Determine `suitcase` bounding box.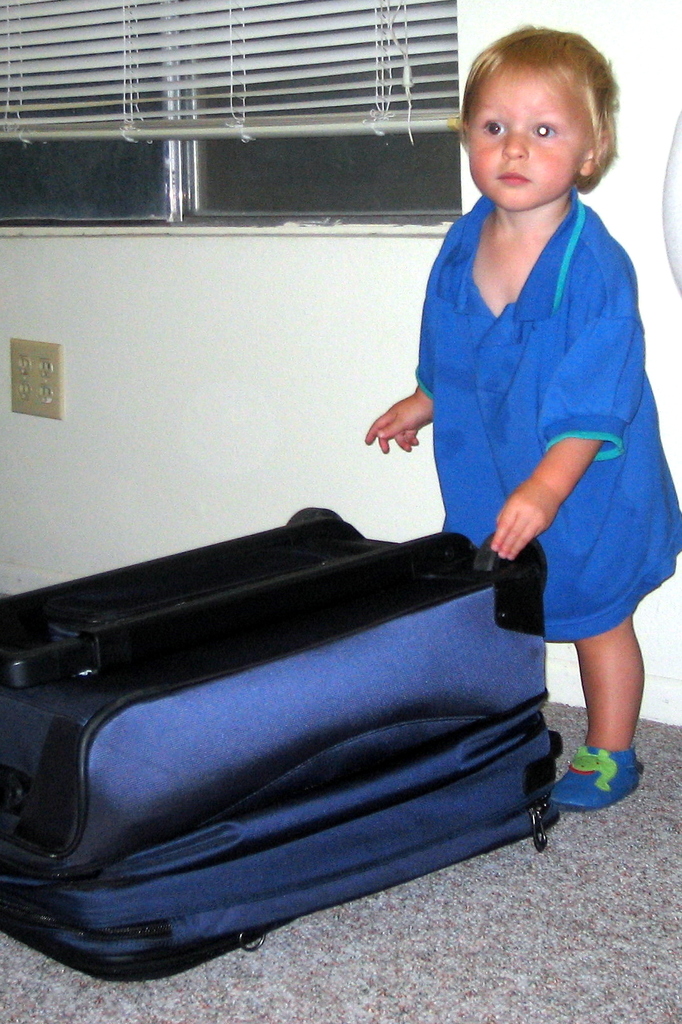
Determined: BBox(0, 500, 567, 984).
